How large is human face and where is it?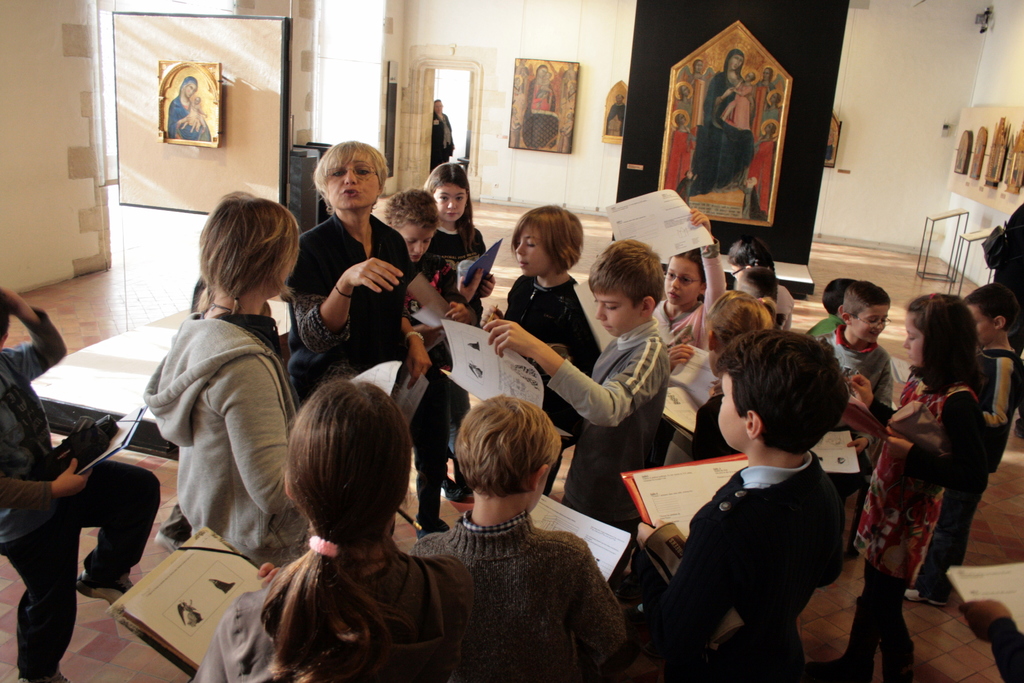
Bounding box: bbox=(854, 292, 885, 340).
